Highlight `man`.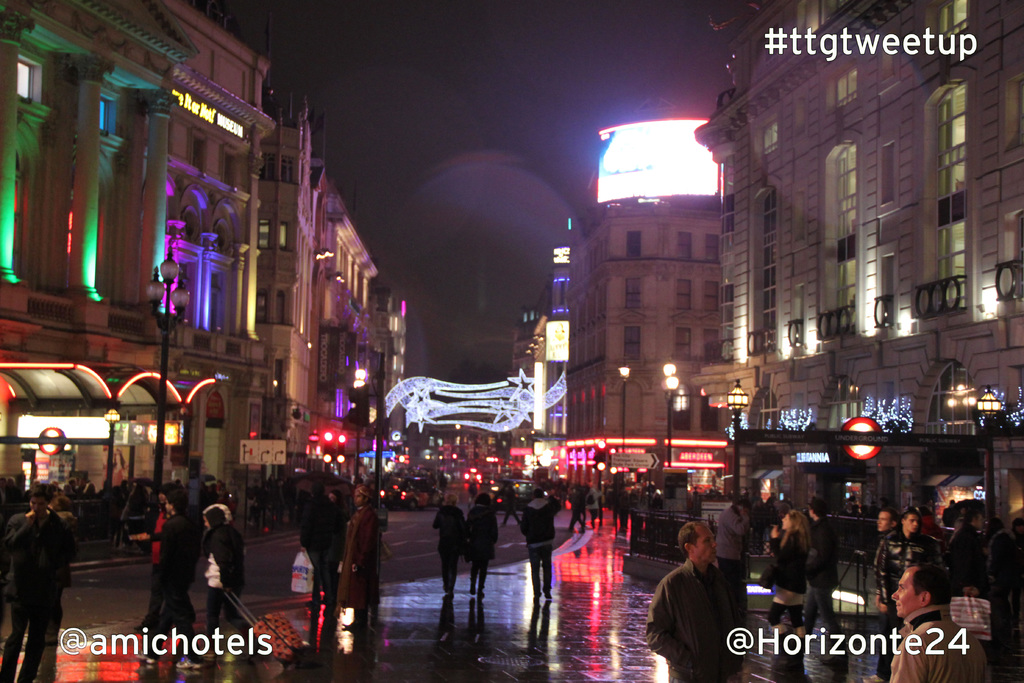
Highlighted region: crop(566, 483, 587, 534).
